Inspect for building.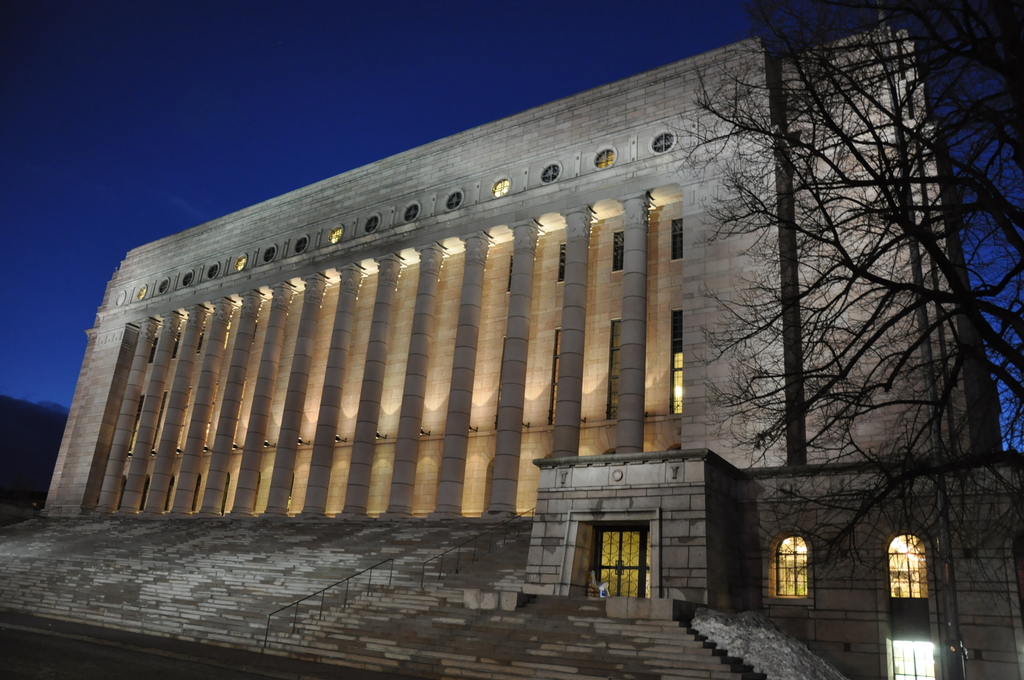
Inspection: 531/453/1023/679.
